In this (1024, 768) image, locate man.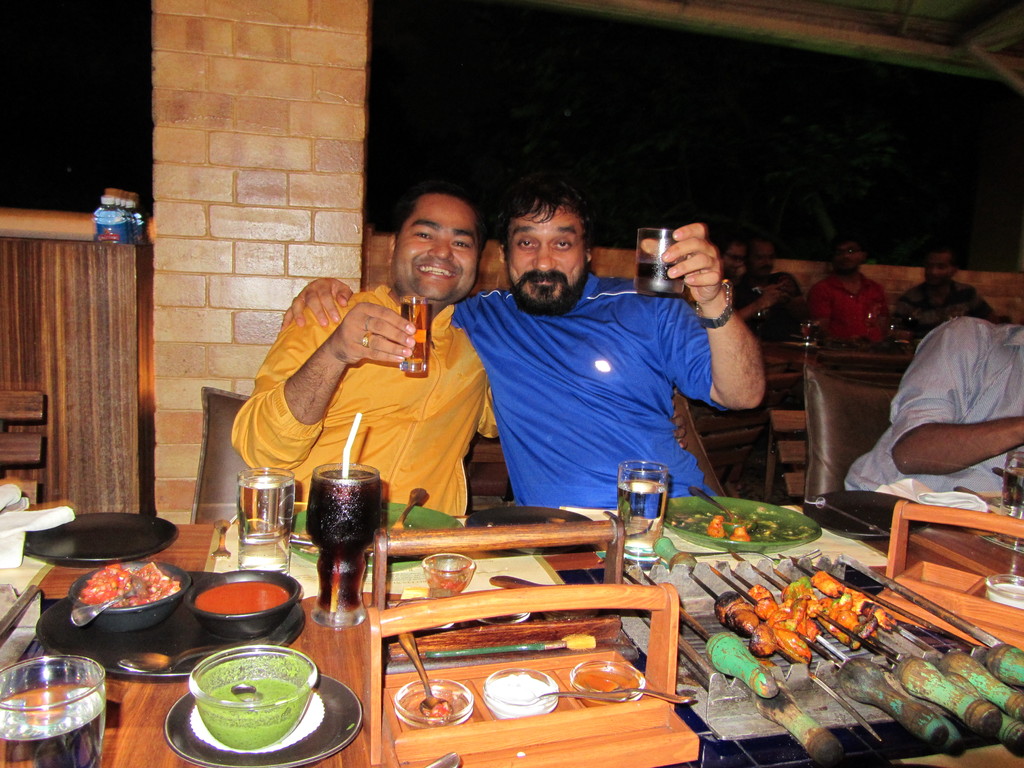
Bounding box: bbox=[232, 187, 506, 532].
